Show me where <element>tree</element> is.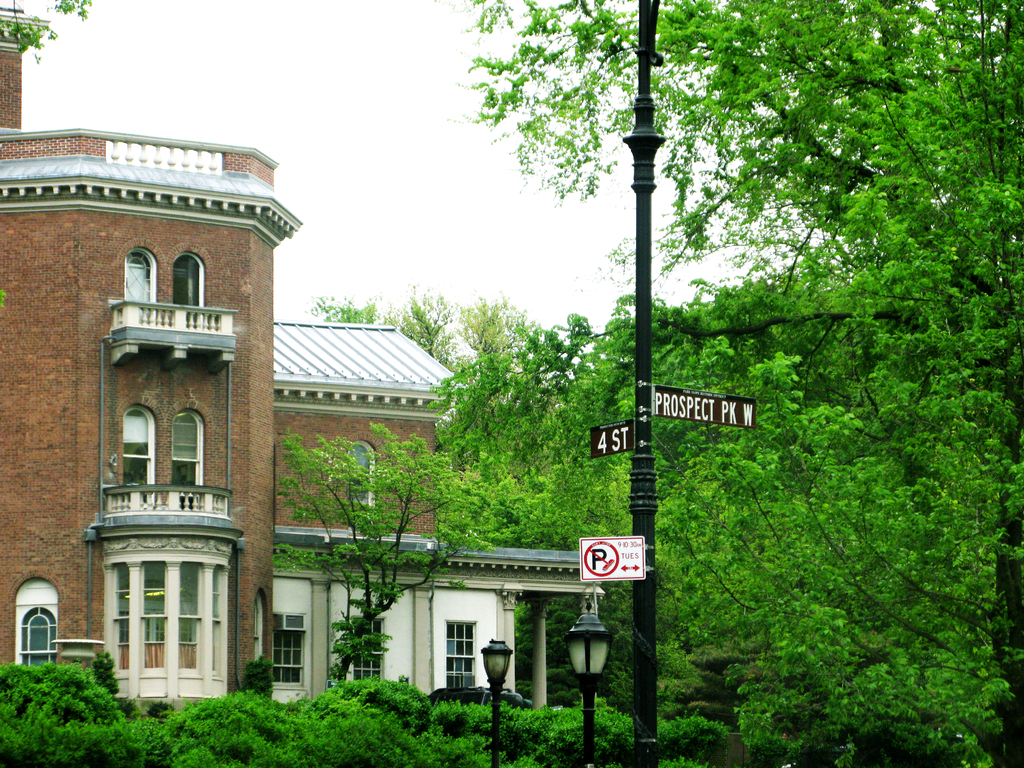
<element>tree</element> is at <region>265, 409, 475, 685</region>.
